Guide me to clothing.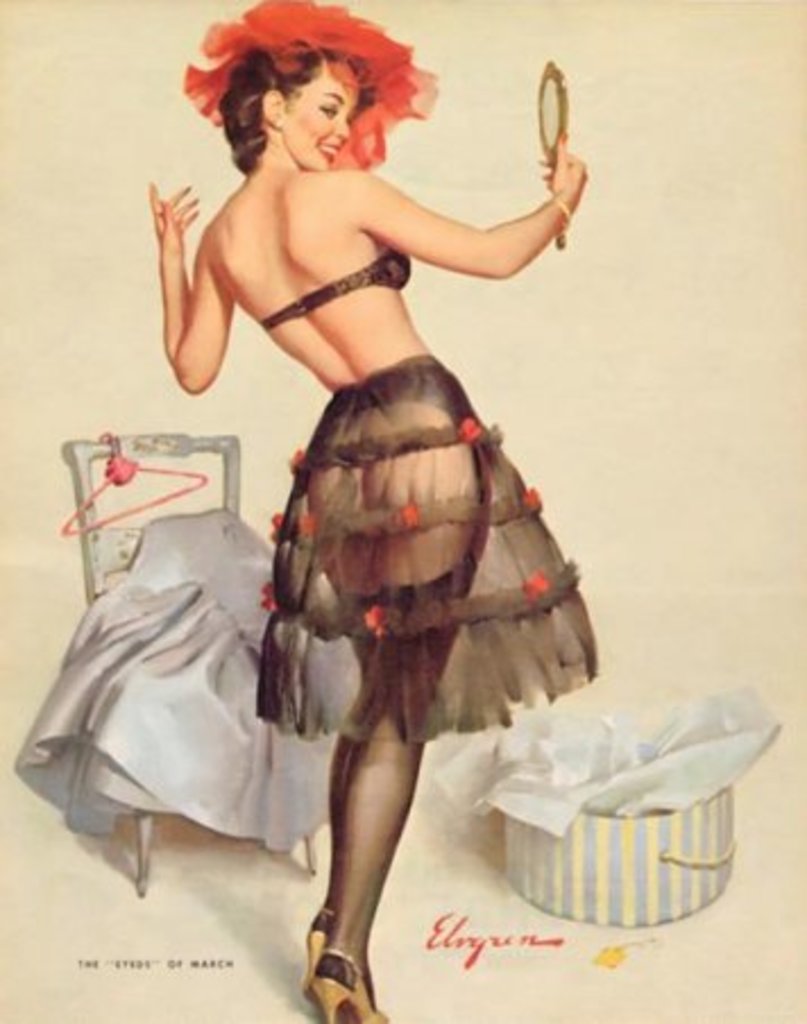
Guidance: x1=229 y1=360 x2=619 y2=786.
